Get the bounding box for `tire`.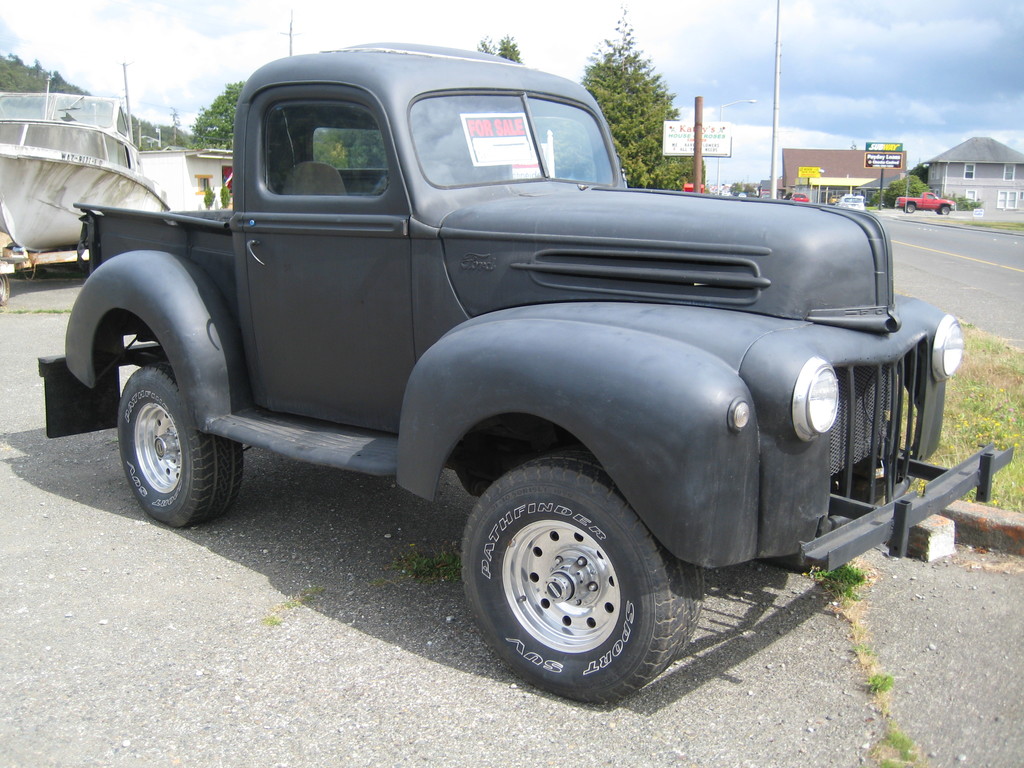
[941, 204, 951, 214].
